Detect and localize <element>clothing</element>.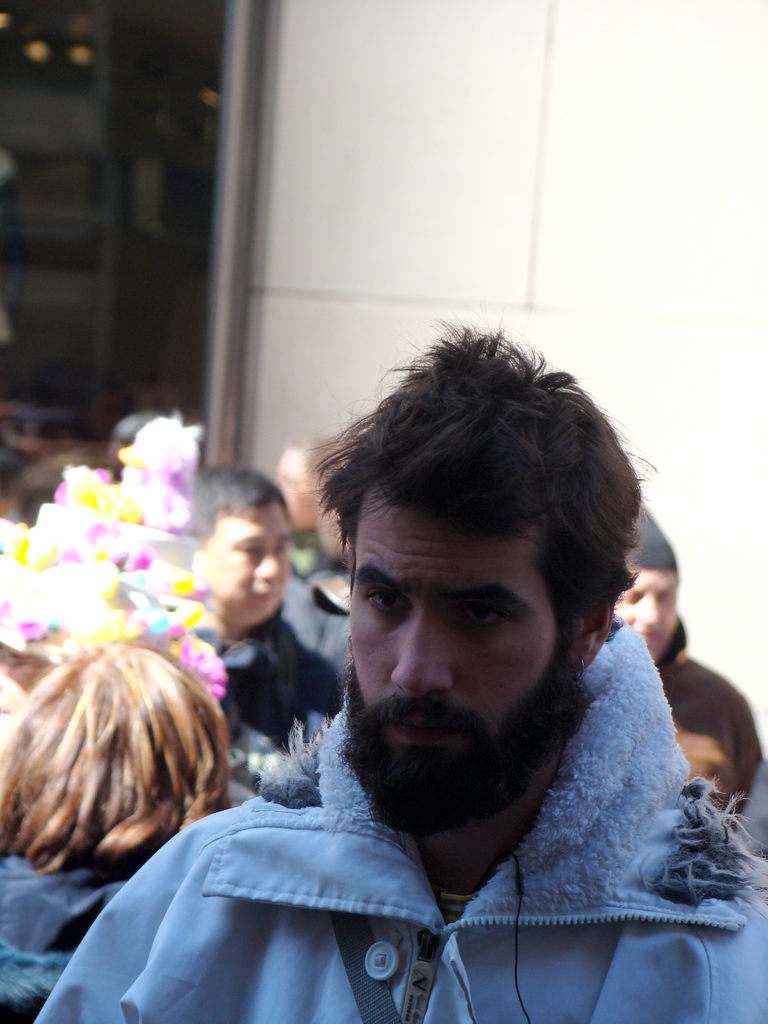
Localized at [228,771,261,811].
